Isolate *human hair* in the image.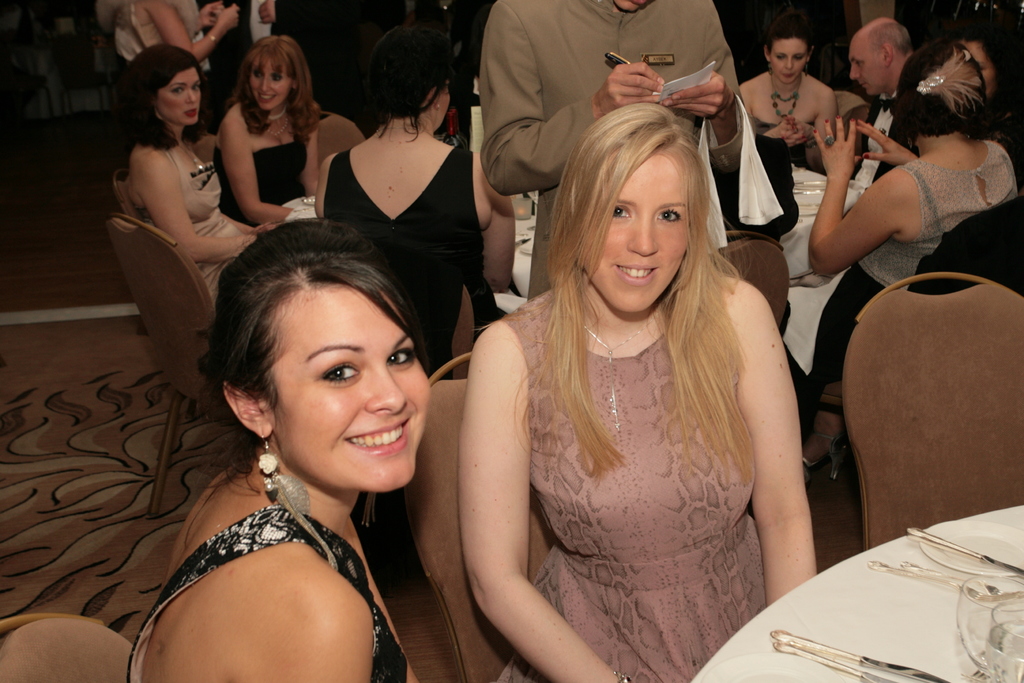
Isolated region: <region>764, 10, 819, 58</region>.
